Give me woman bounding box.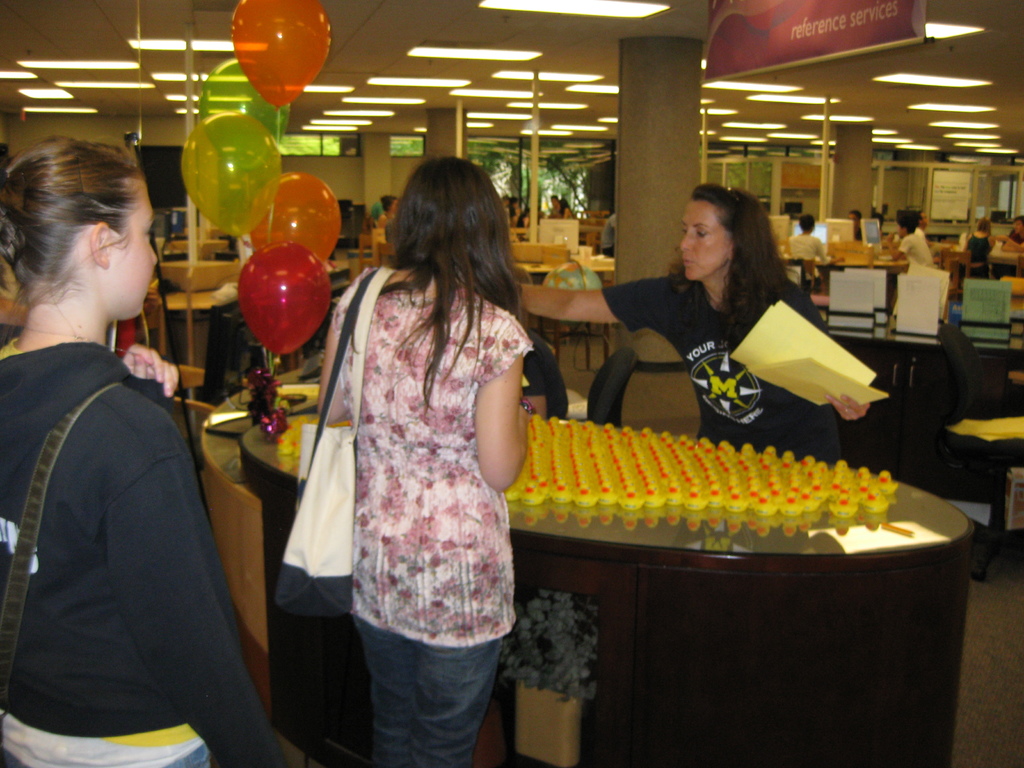
[x1=300, y1=132, x2=534, y2=767].
